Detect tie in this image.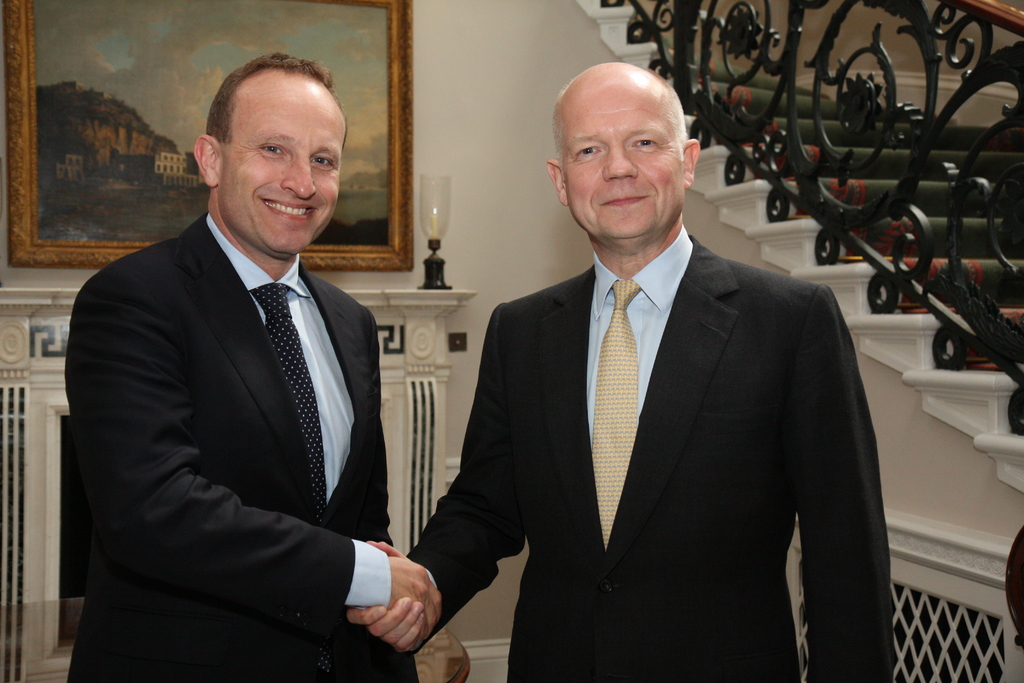
Detection: <box>250,280,328,536</box>.
